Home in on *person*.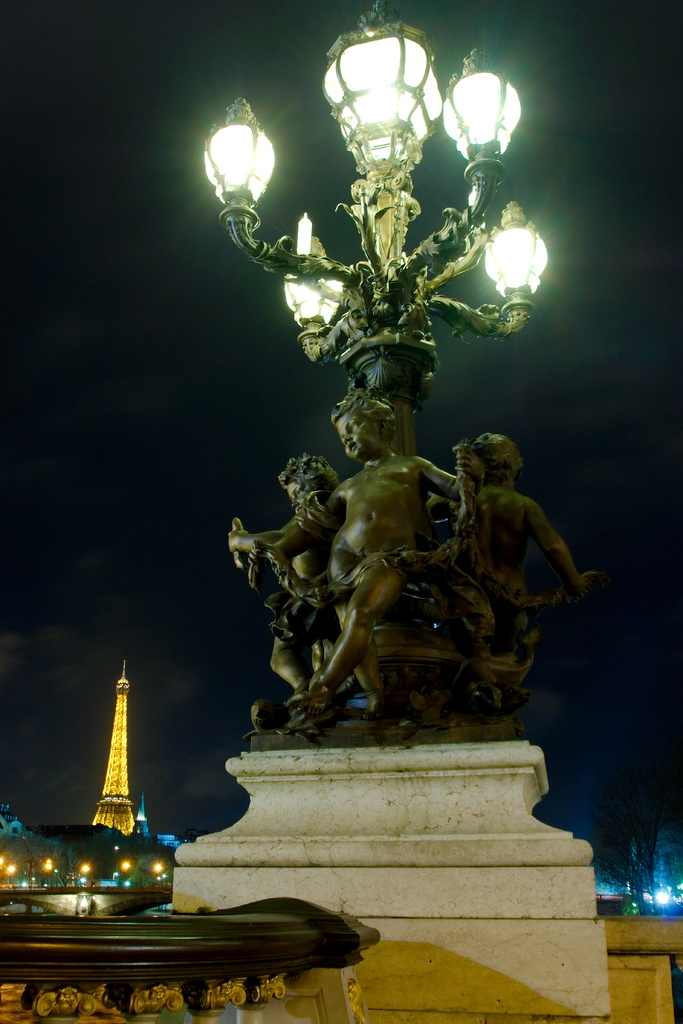
Homed in at (x1=214, y1=392, x2=465, y2=728).
